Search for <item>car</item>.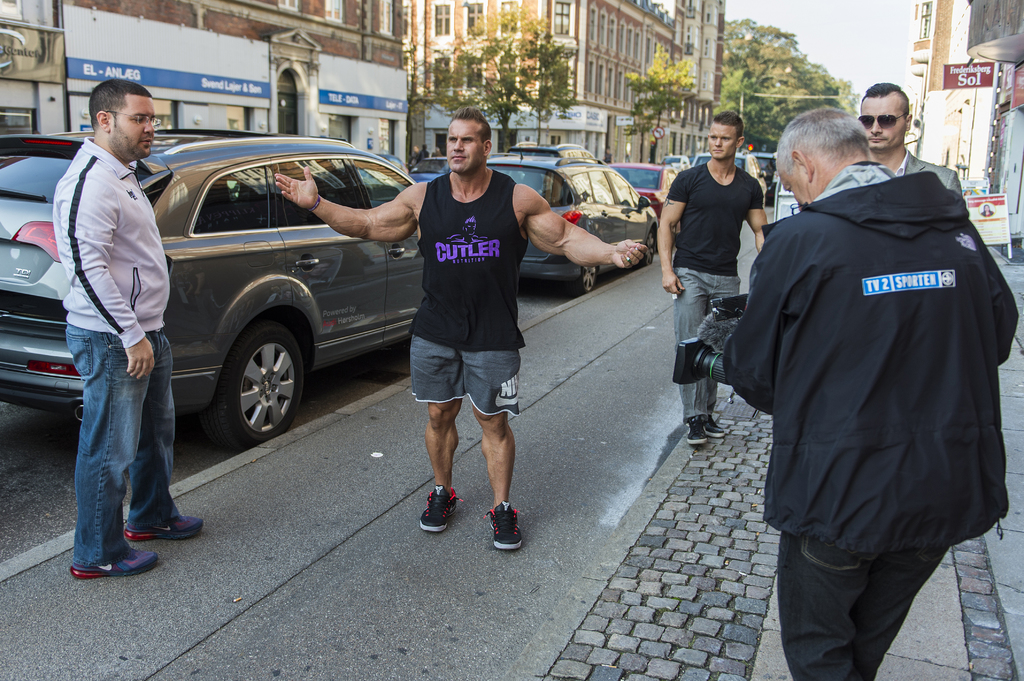
Found at [7, 104, 382, 484].
